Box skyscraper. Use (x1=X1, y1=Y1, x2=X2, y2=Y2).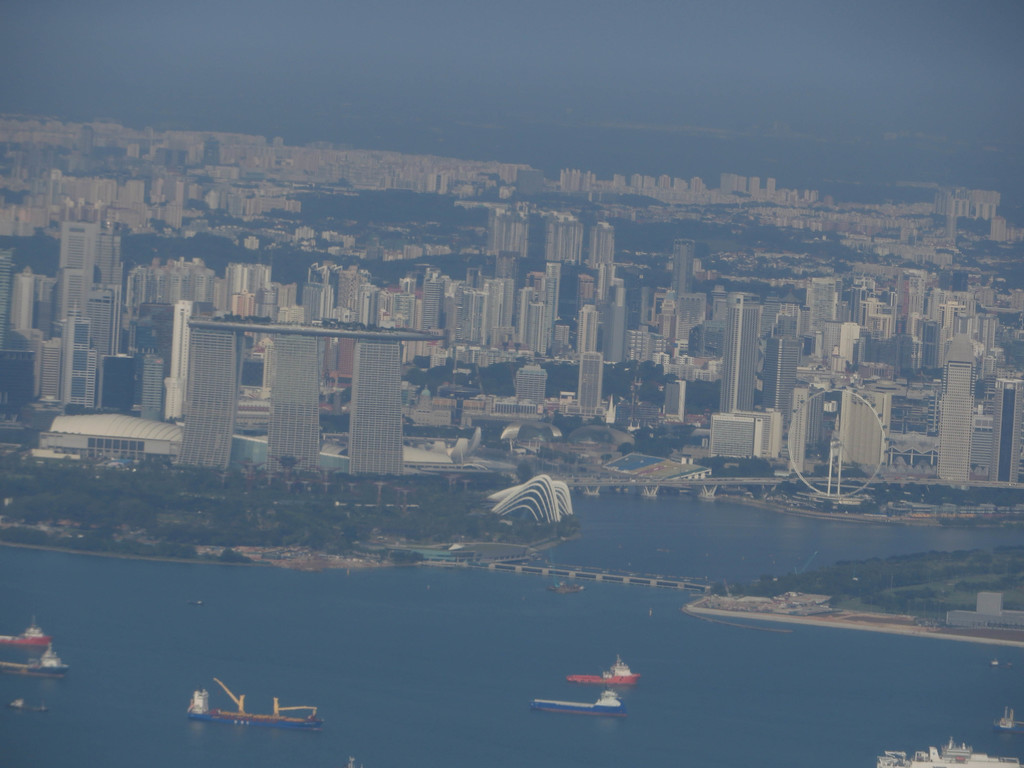
(x1=931, y1=332, x2=980, y2=502).
